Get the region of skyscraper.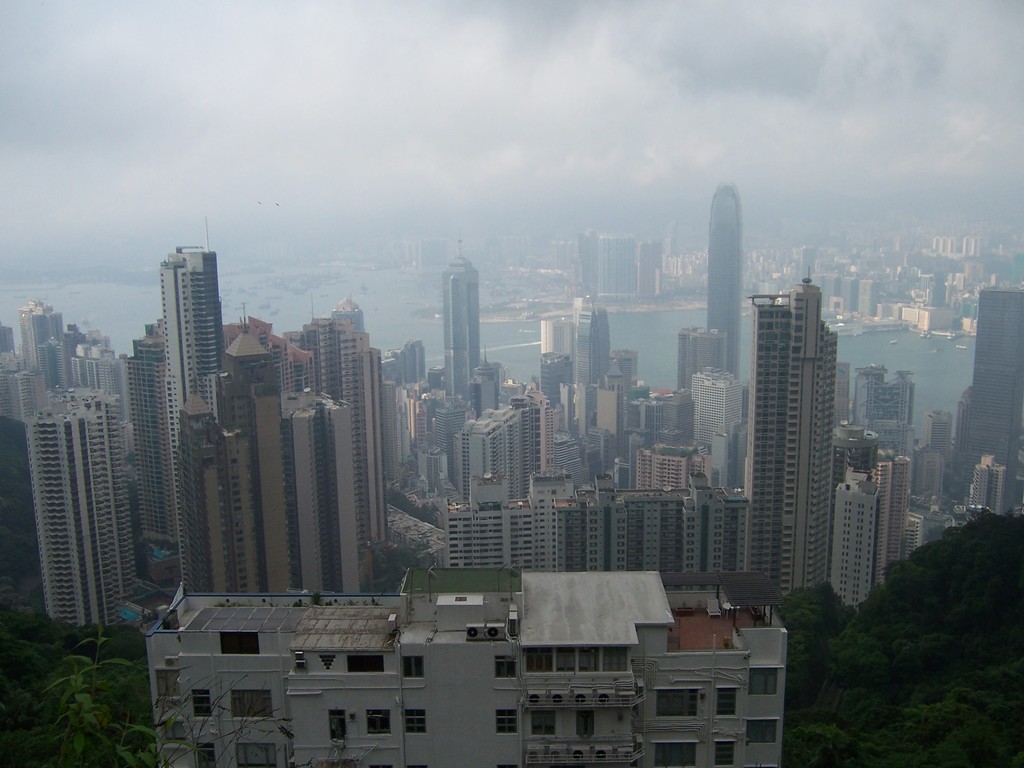
<box>743,276,827,597</box>.
